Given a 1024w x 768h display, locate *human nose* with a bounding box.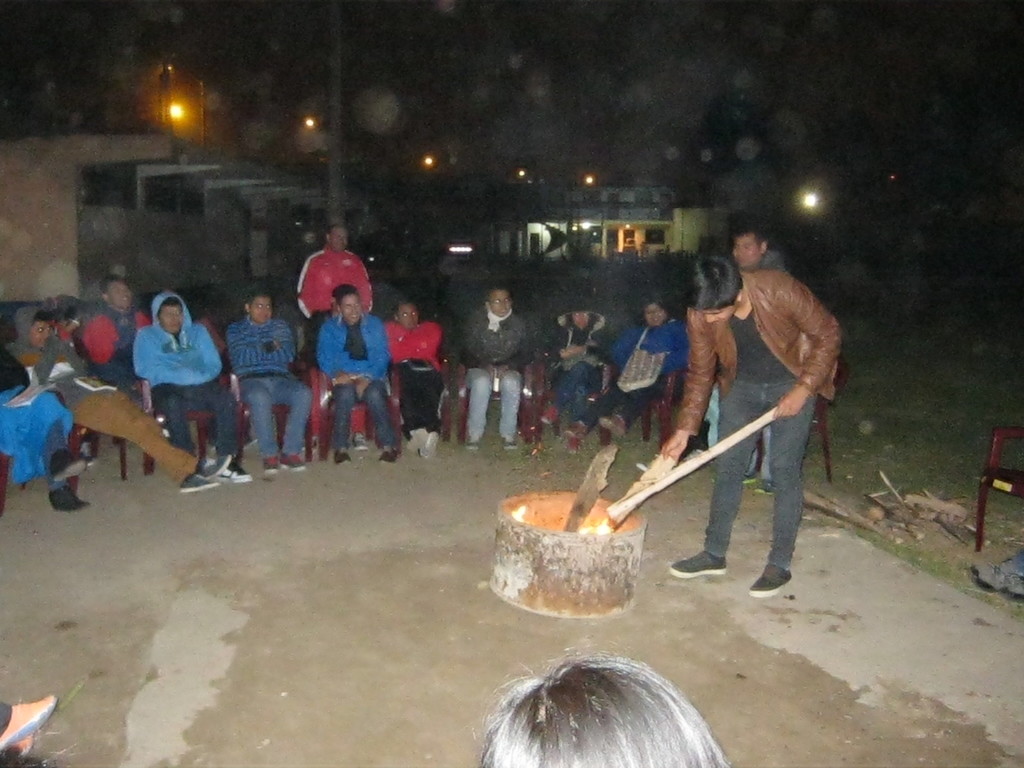
Located: left=352, top=307, right=357, bottom=310.
